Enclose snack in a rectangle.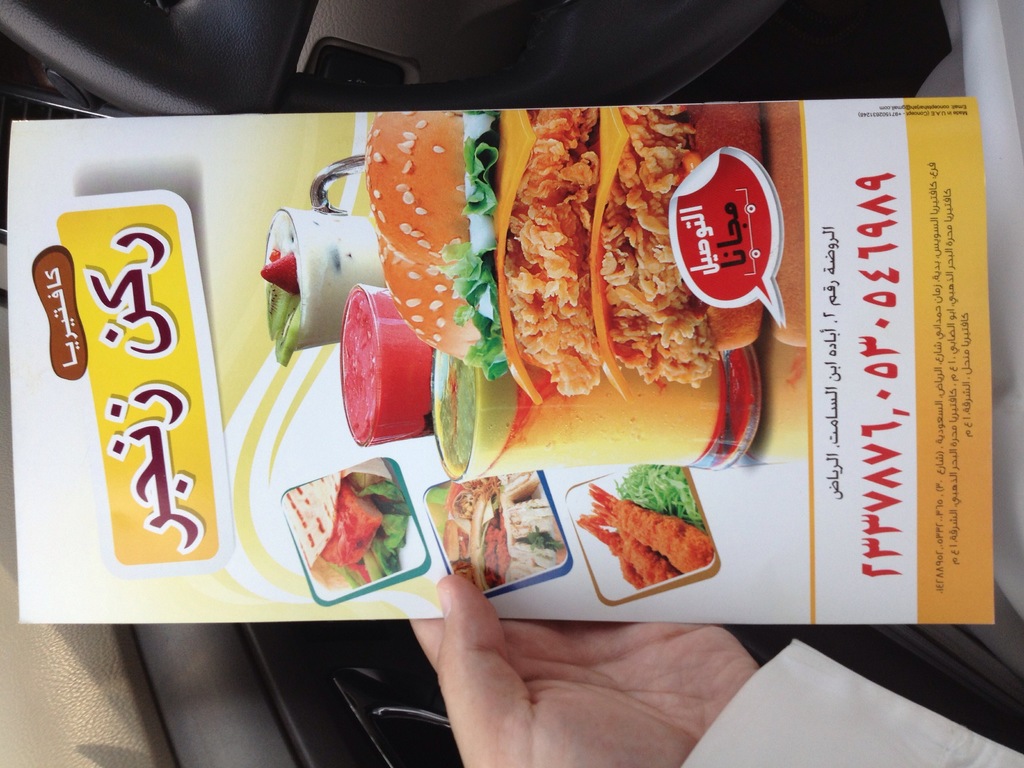
(x1=594, y1=497, x2=720, y2=605).
